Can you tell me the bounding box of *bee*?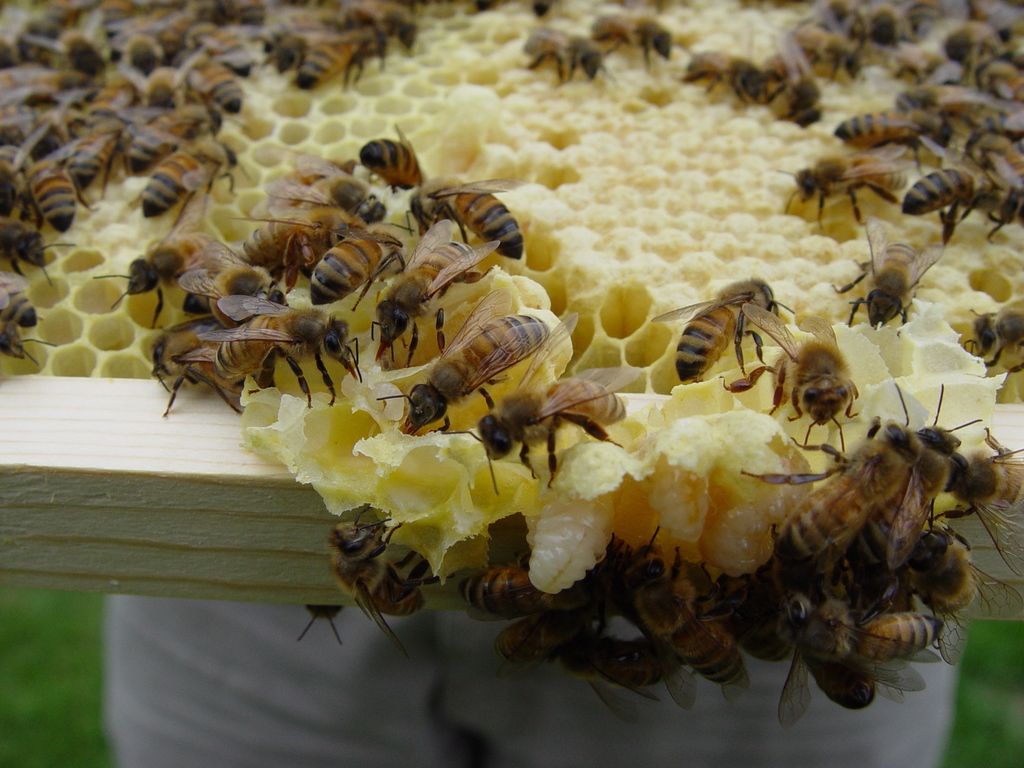
bbox(150, 300, 256, 416).
